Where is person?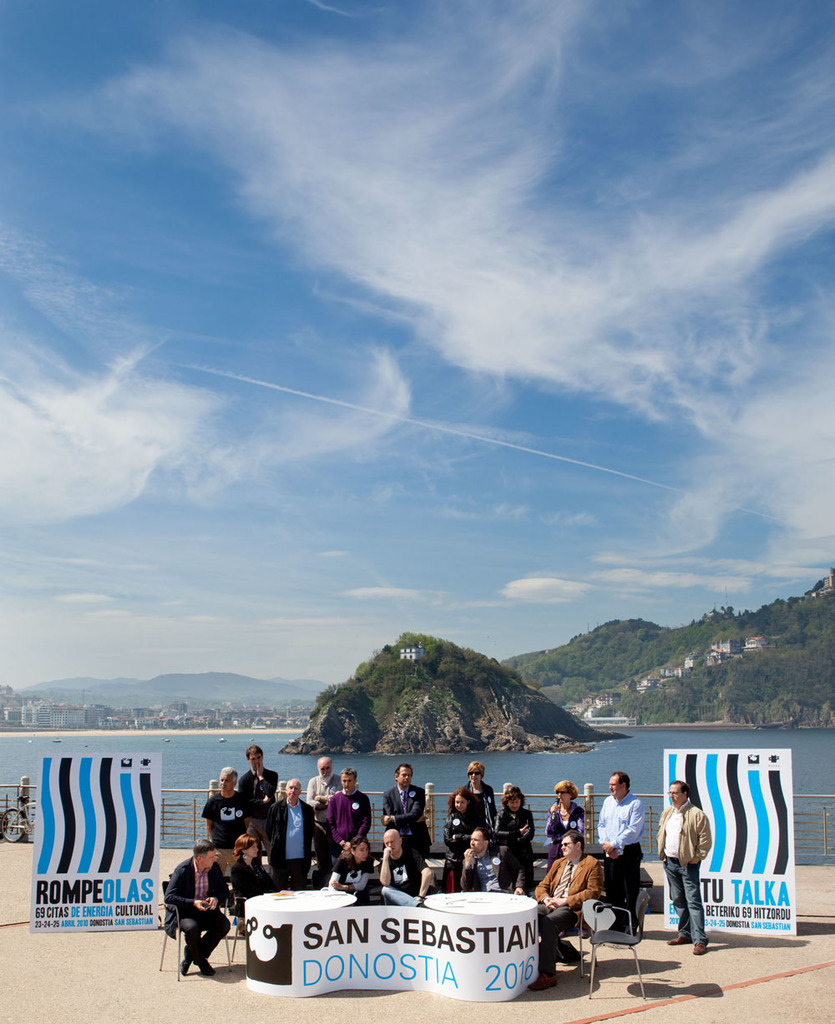
bbox=(234, 746, 280, 815).
